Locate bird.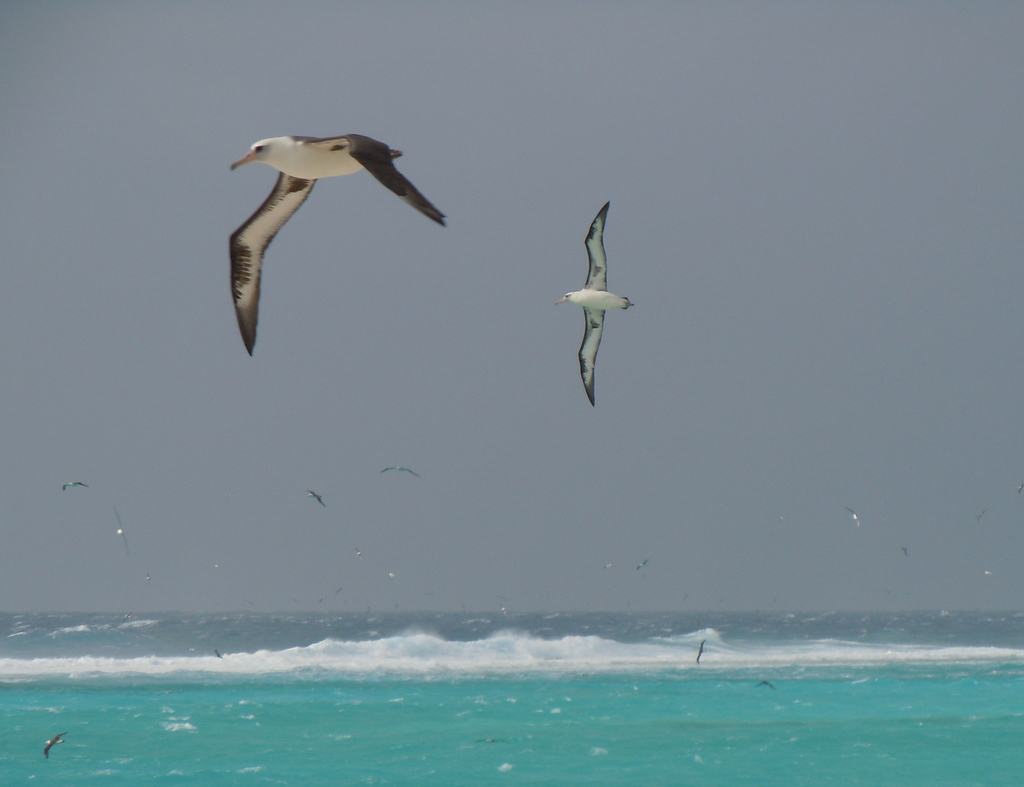
Bounding box: box=[114, 507, 136, 559].
